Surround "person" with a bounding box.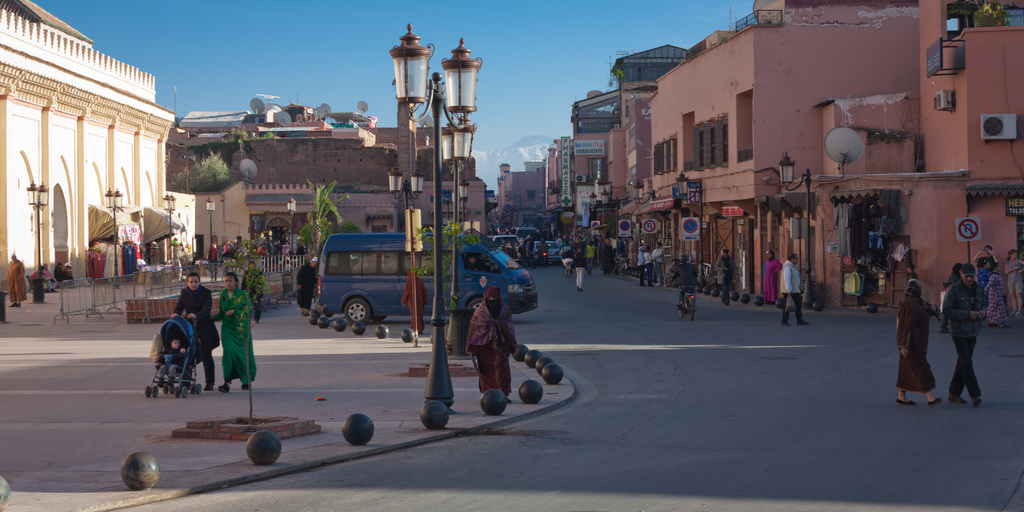
region(669, 253, 701, 307).
